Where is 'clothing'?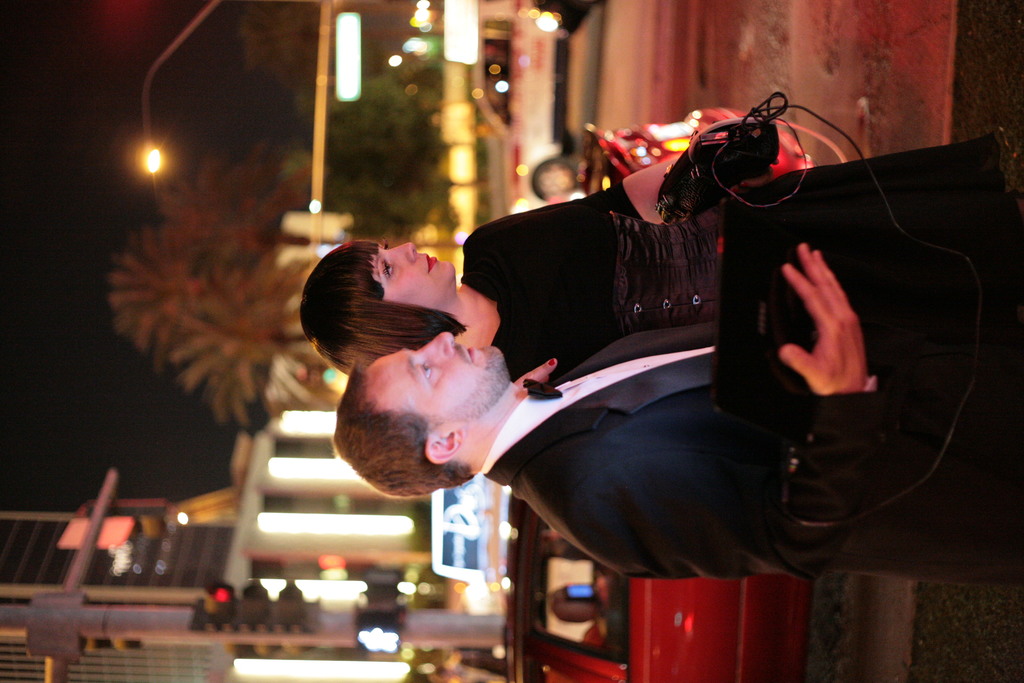
bbox=[494, 175, 739, 356].
